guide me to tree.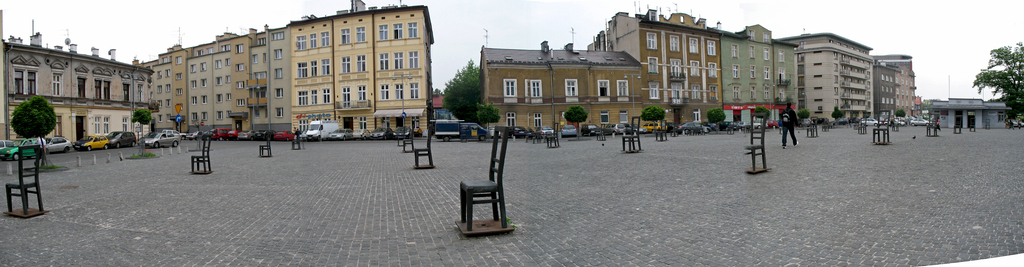
Guidance: 705/106/727/128.
